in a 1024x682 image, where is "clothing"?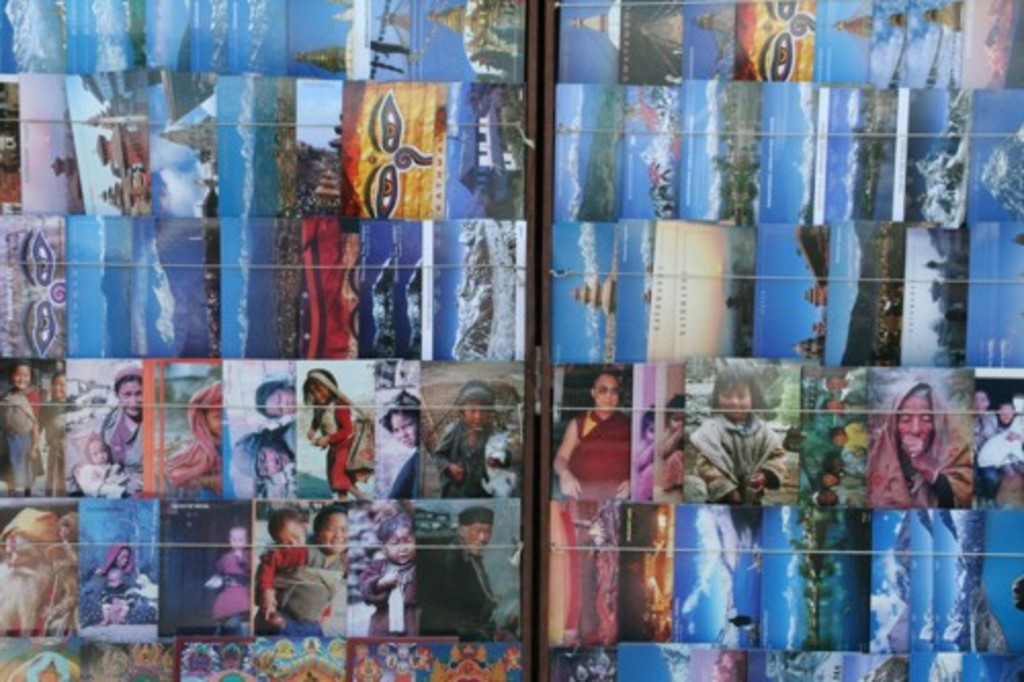
[x1=434, y1=416, x2=512, y2=498].
